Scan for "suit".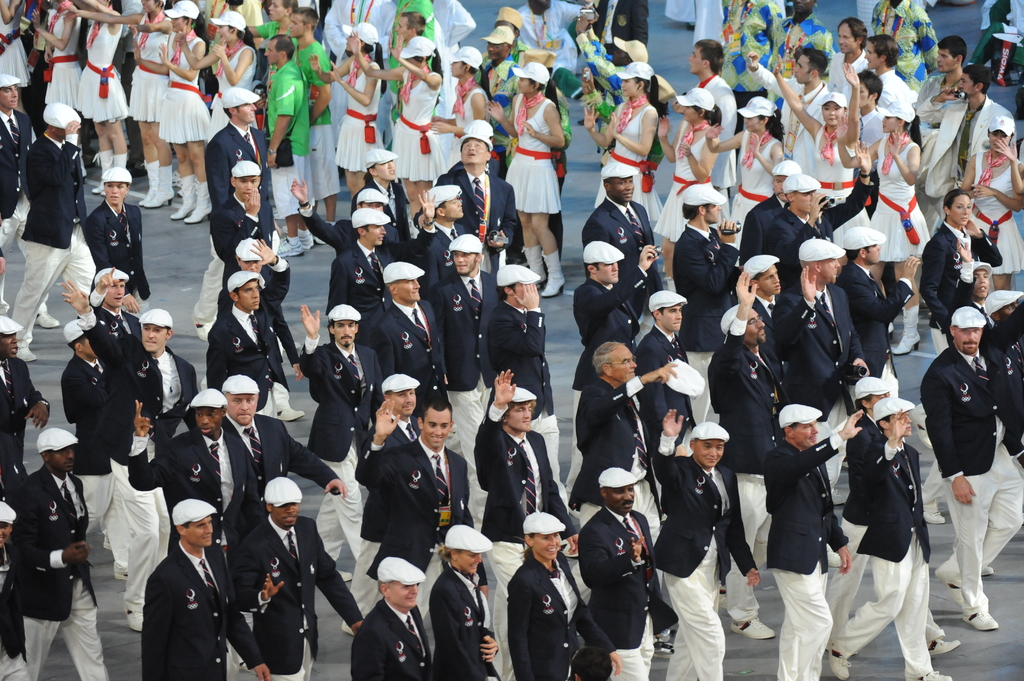
Scan result: x1=203, y1=192, x2=275, y2=284.
